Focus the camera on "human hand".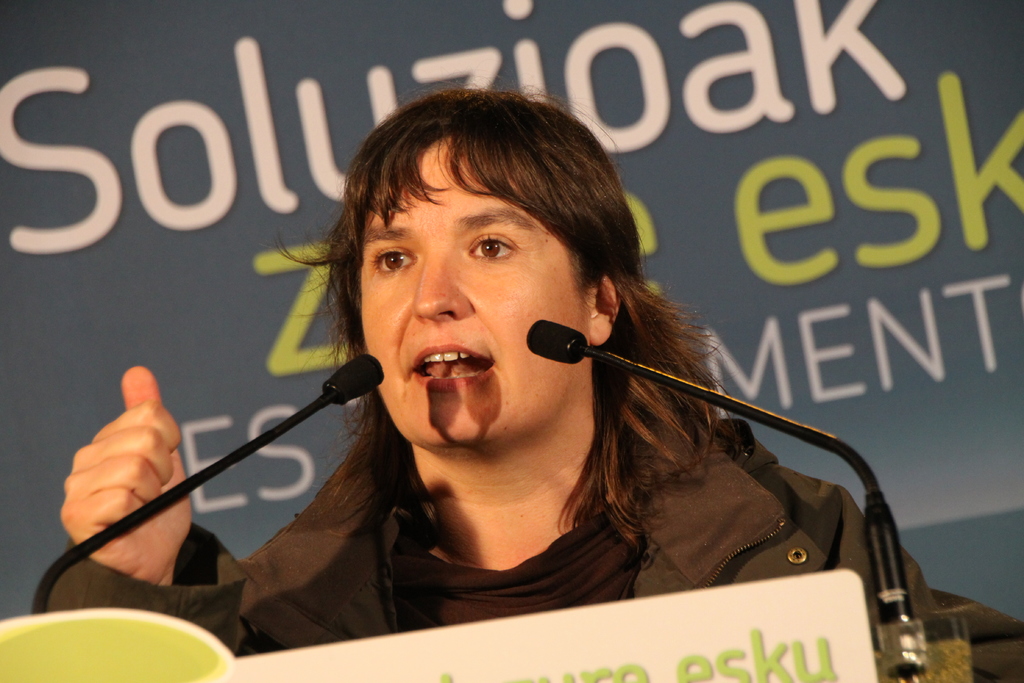
Focus region: [59, 364, 193, 580].
